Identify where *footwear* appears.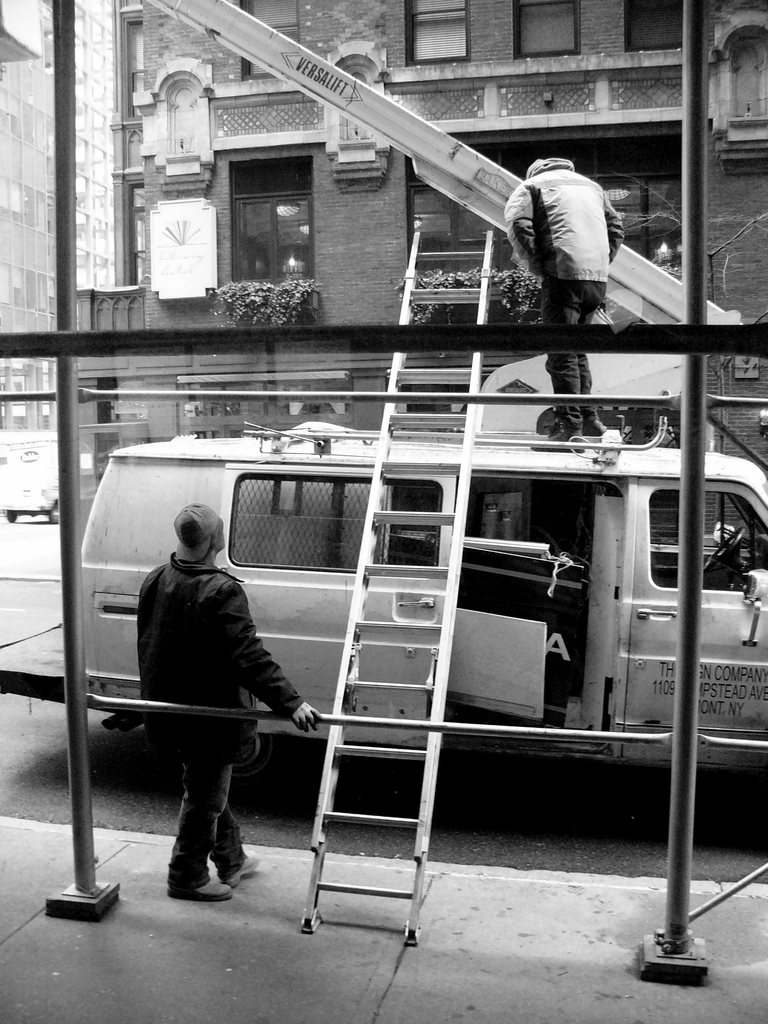
Appears at detection(170, 881, 234, 900).
